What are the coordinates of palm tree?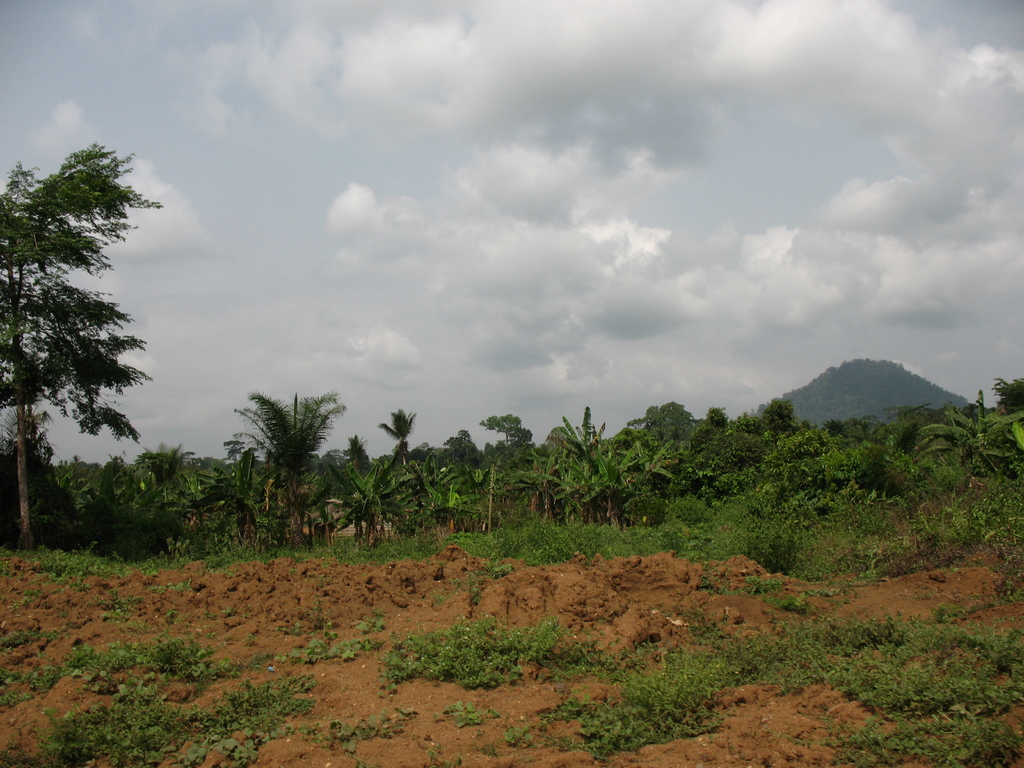
483, 437, 552, 520.
